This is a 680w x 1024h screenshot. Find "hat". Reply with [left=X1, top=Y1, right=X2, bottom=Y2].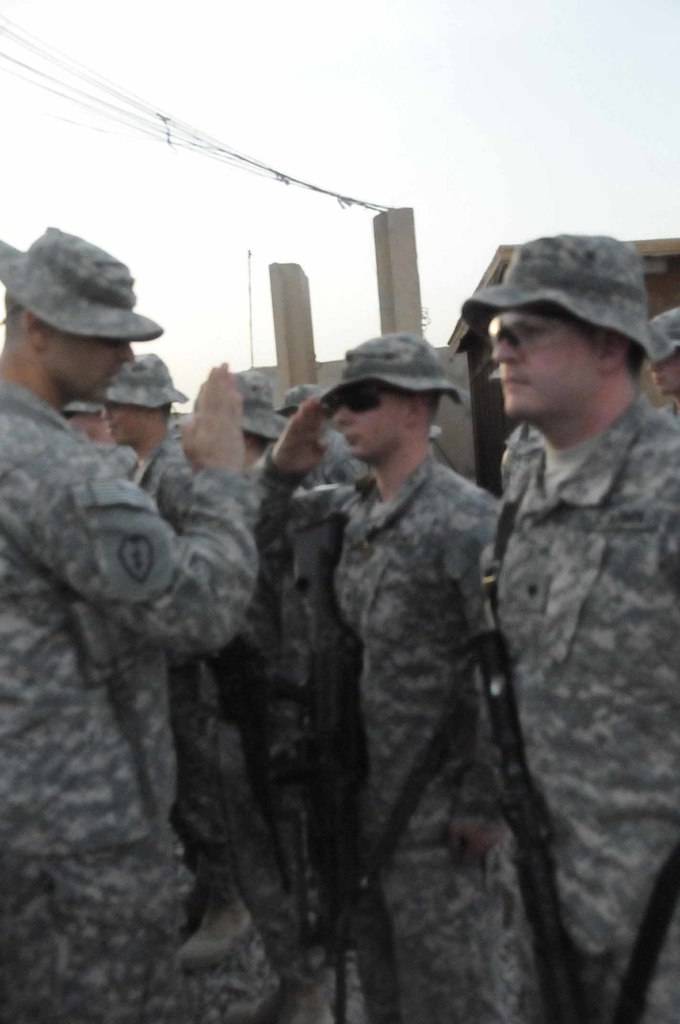
[left=105, top=350, right=189, bottom=415].
